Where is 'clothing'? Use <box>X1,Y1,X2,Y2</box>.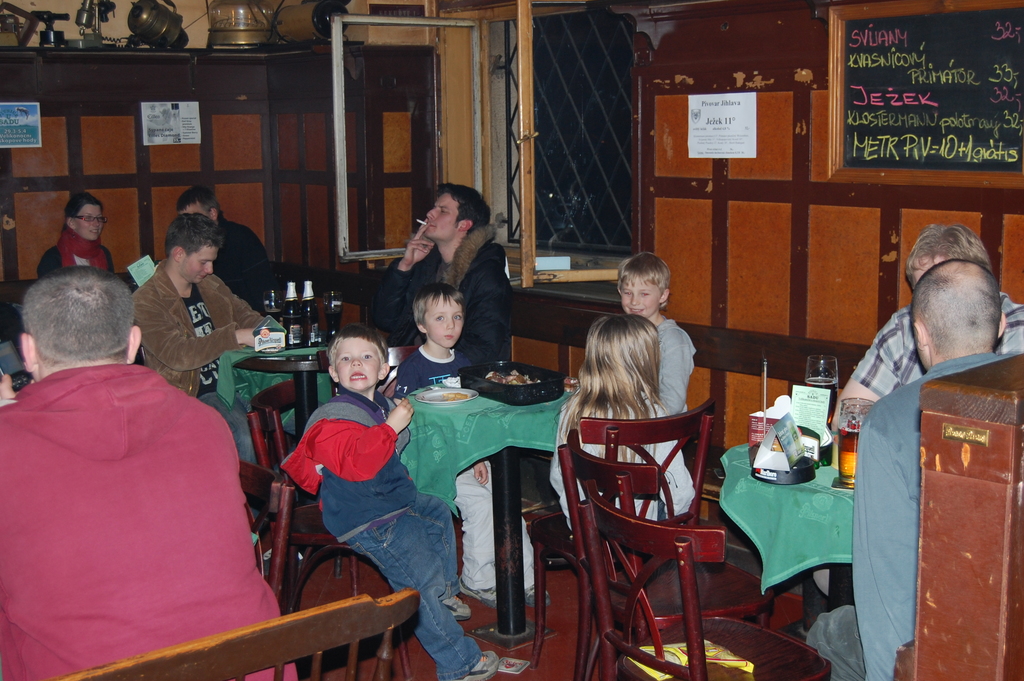
<box>801,358,1023,680</box>.
